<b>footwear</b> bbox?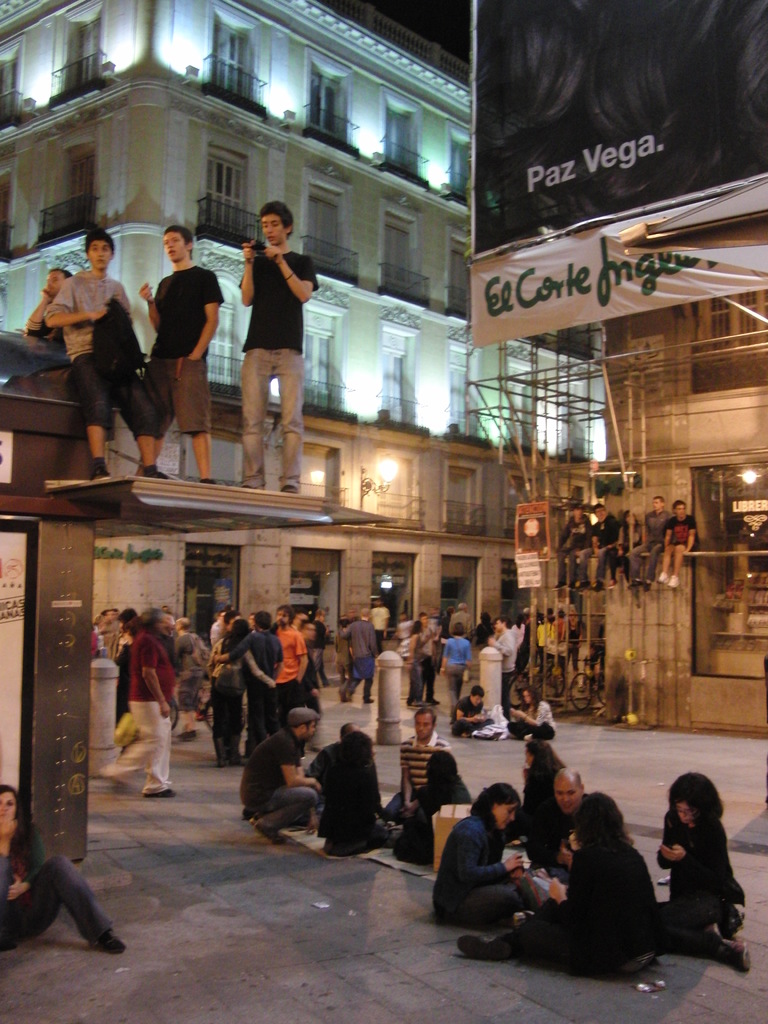
721/939/751/972
